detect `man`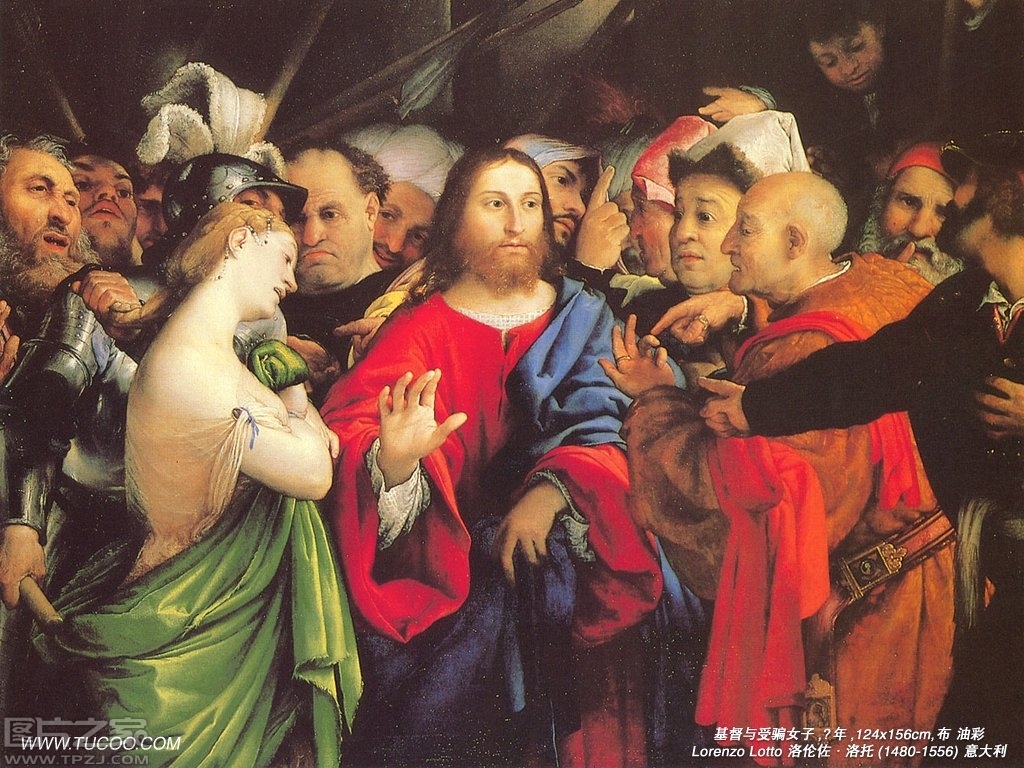
left=0, top=129, right=98, bottom=746
